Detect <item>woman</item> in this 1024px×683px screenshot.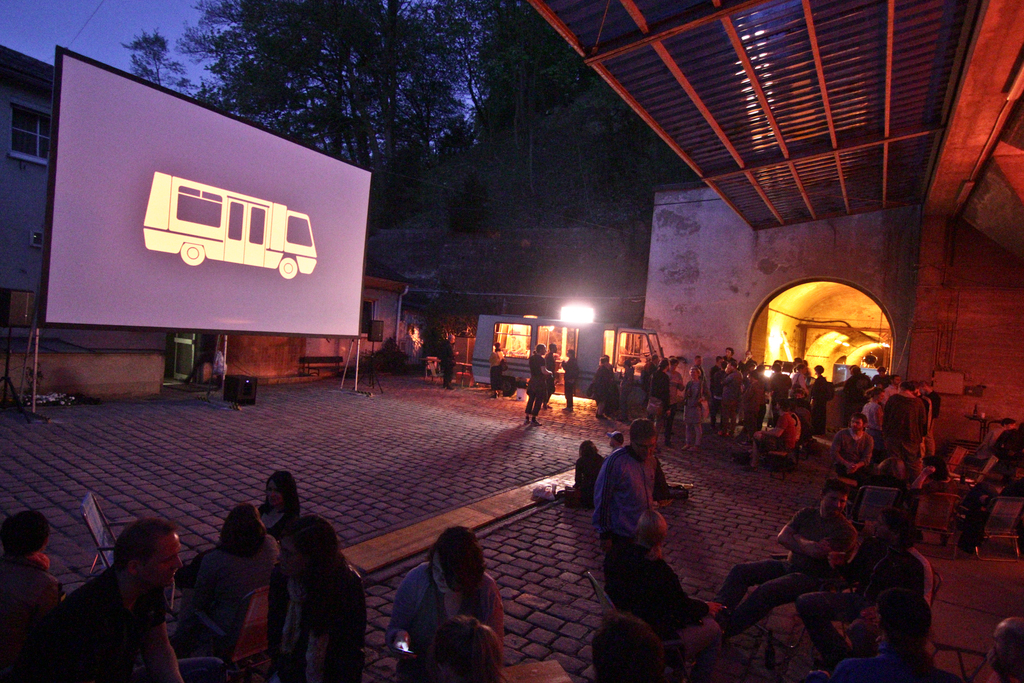
Detection: (793, 365, 812, 400).
